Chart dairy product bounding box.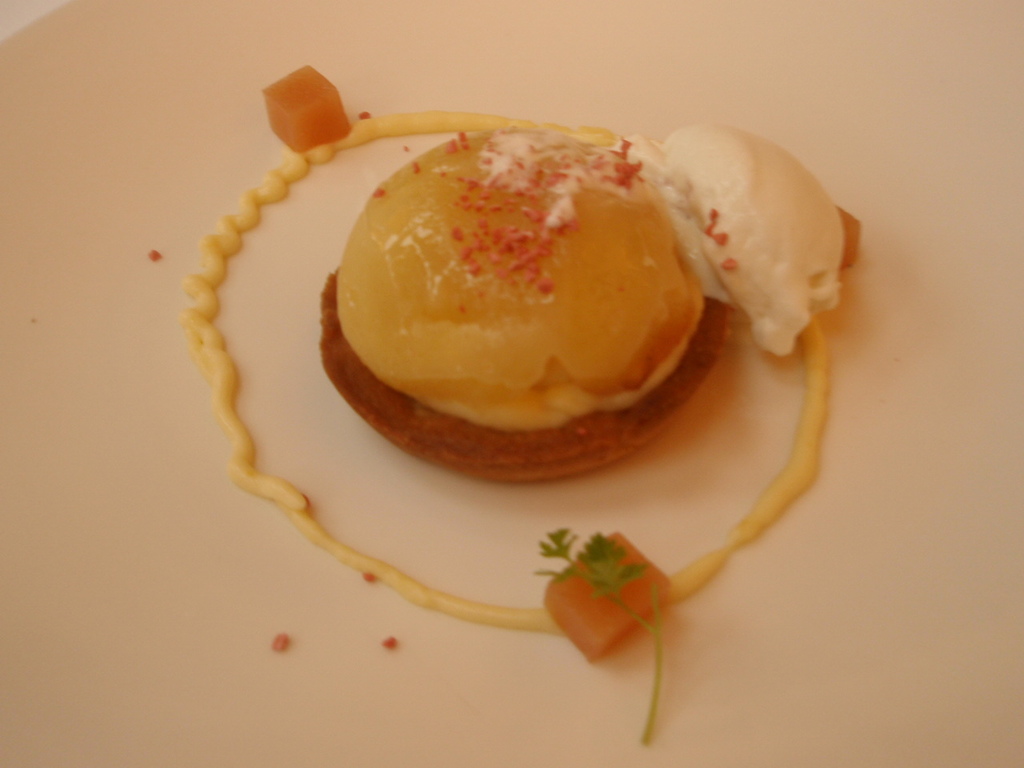
Charted: left=346, top=116, right=698, bottom=406.
